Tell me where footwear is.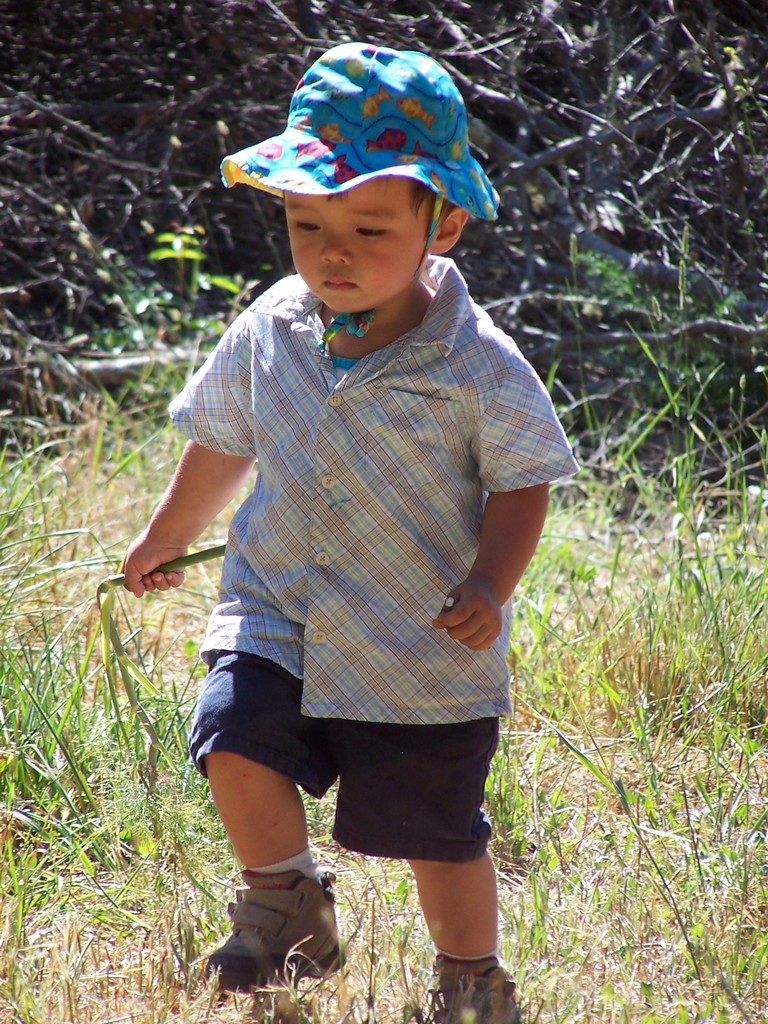
footwear is at x1=199 y1=874 x2=358 y2=1000.
